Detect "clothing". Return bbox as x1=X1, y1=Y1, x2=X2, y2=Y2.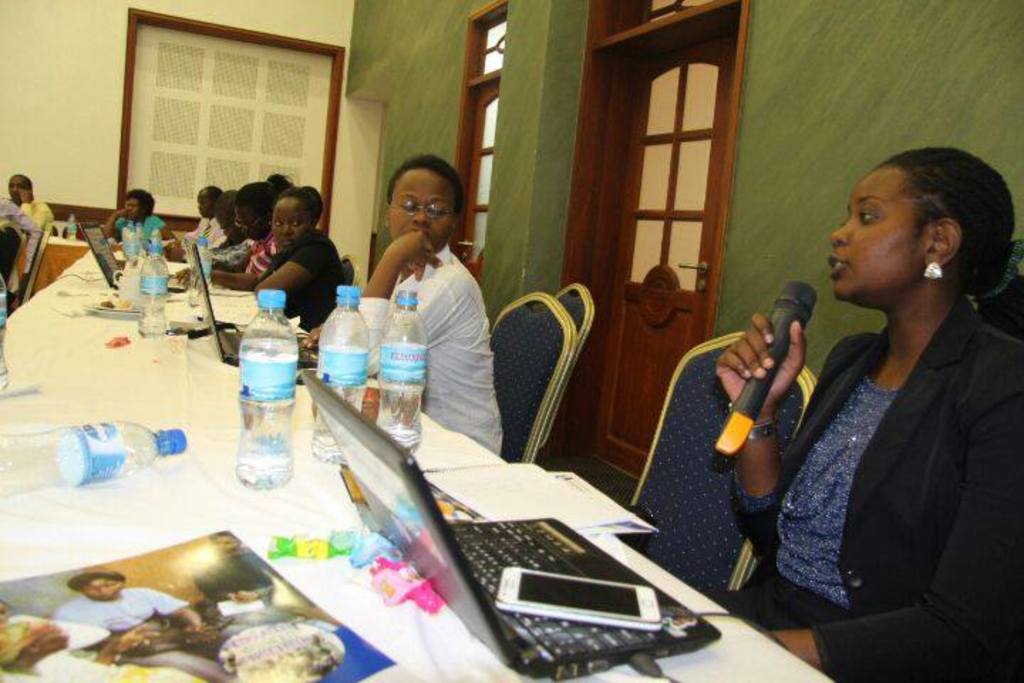
x1=707, y1=293, x2=1023, y2=682.
